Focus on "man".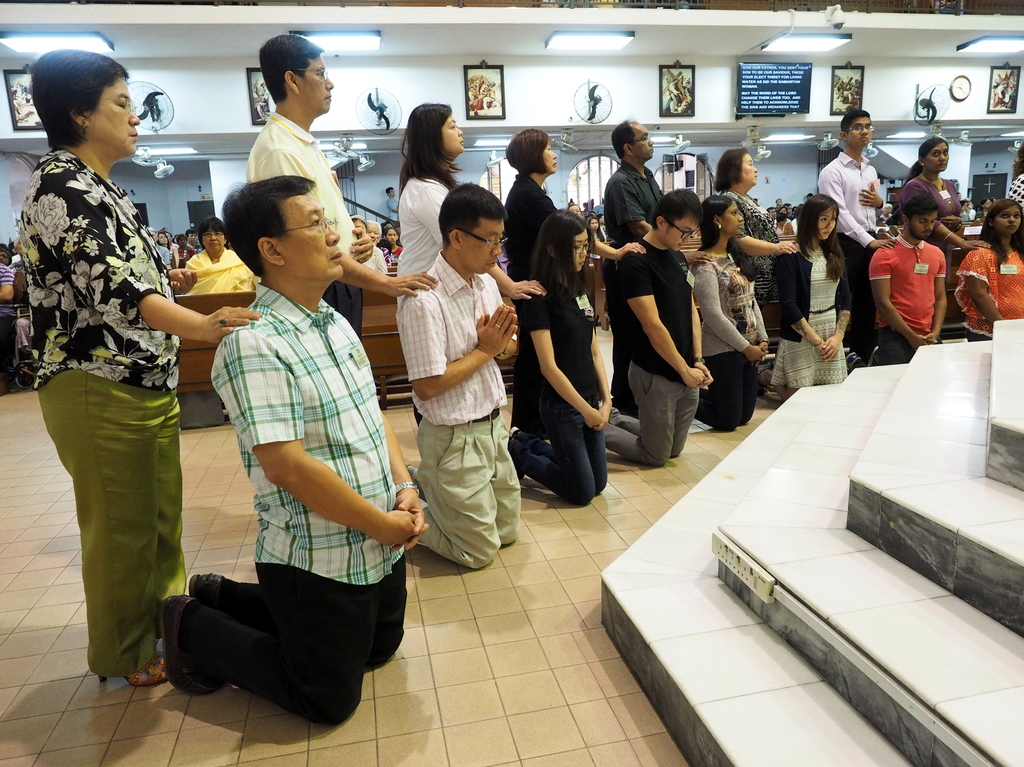
Focused at <bbox>397, 181, 518, 571</bbox>.
